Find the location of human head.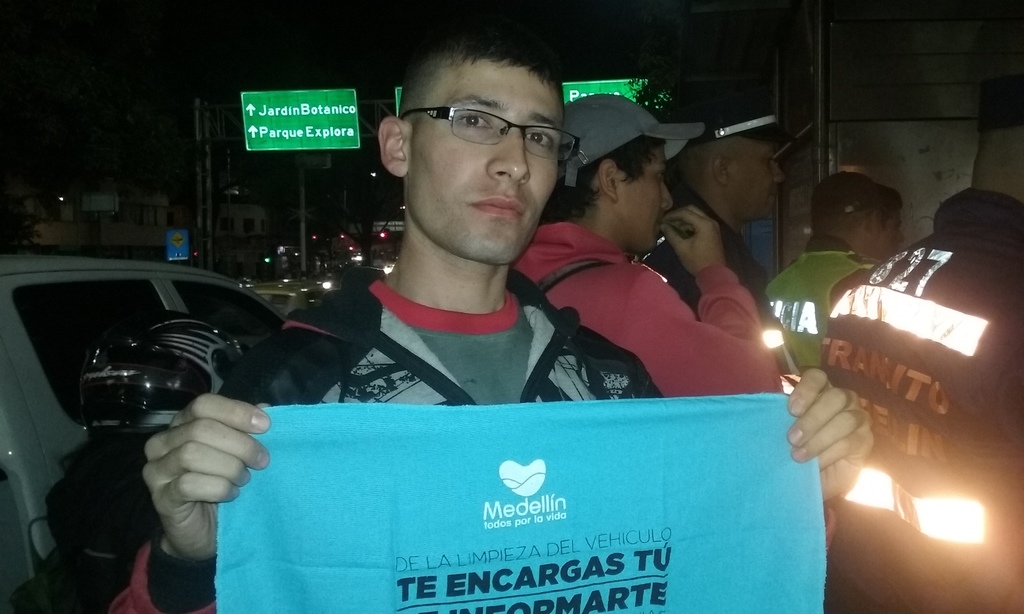
Location: region(554, 95, 677, 251).
